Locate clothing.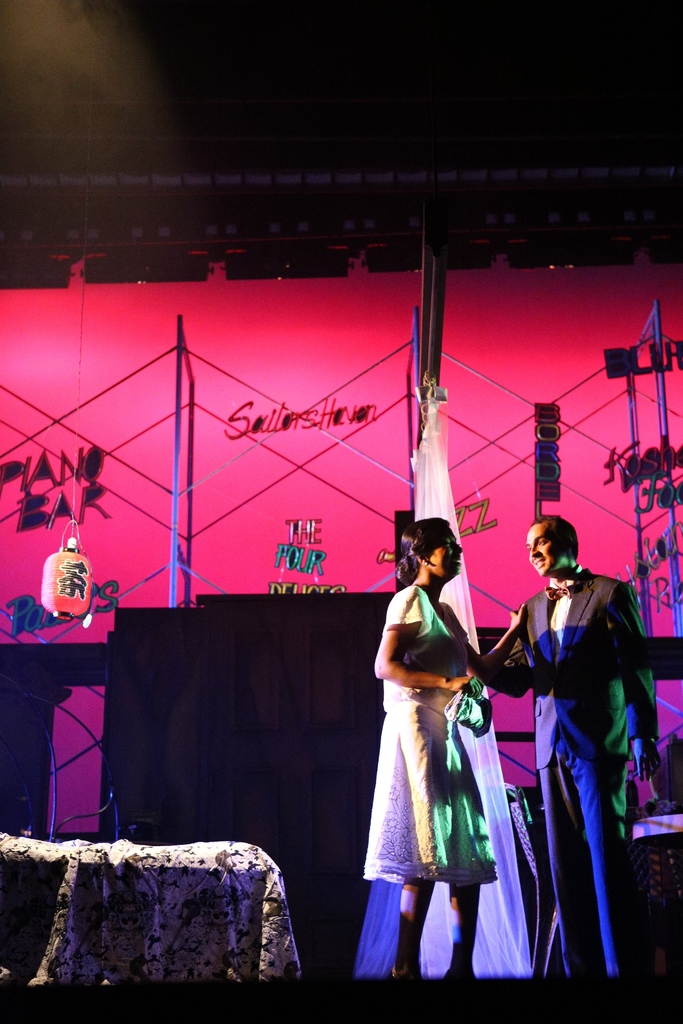
Bounding box: (366,584,518,902).
